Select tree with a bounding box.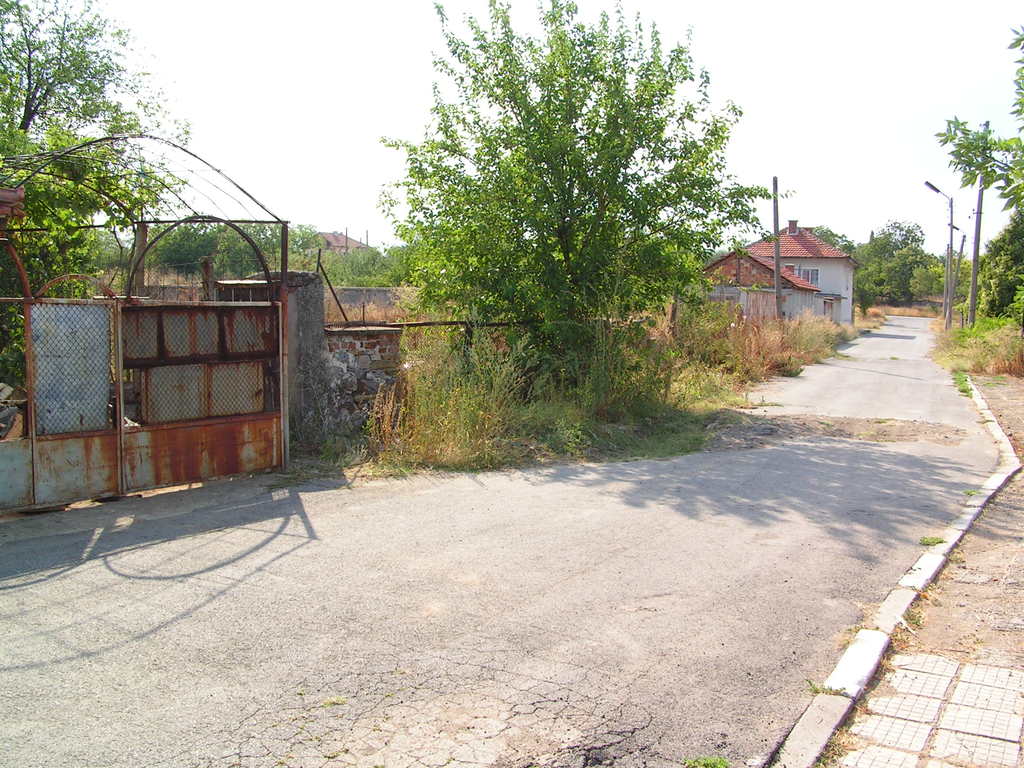
crop(386, 41, 743, 444).
